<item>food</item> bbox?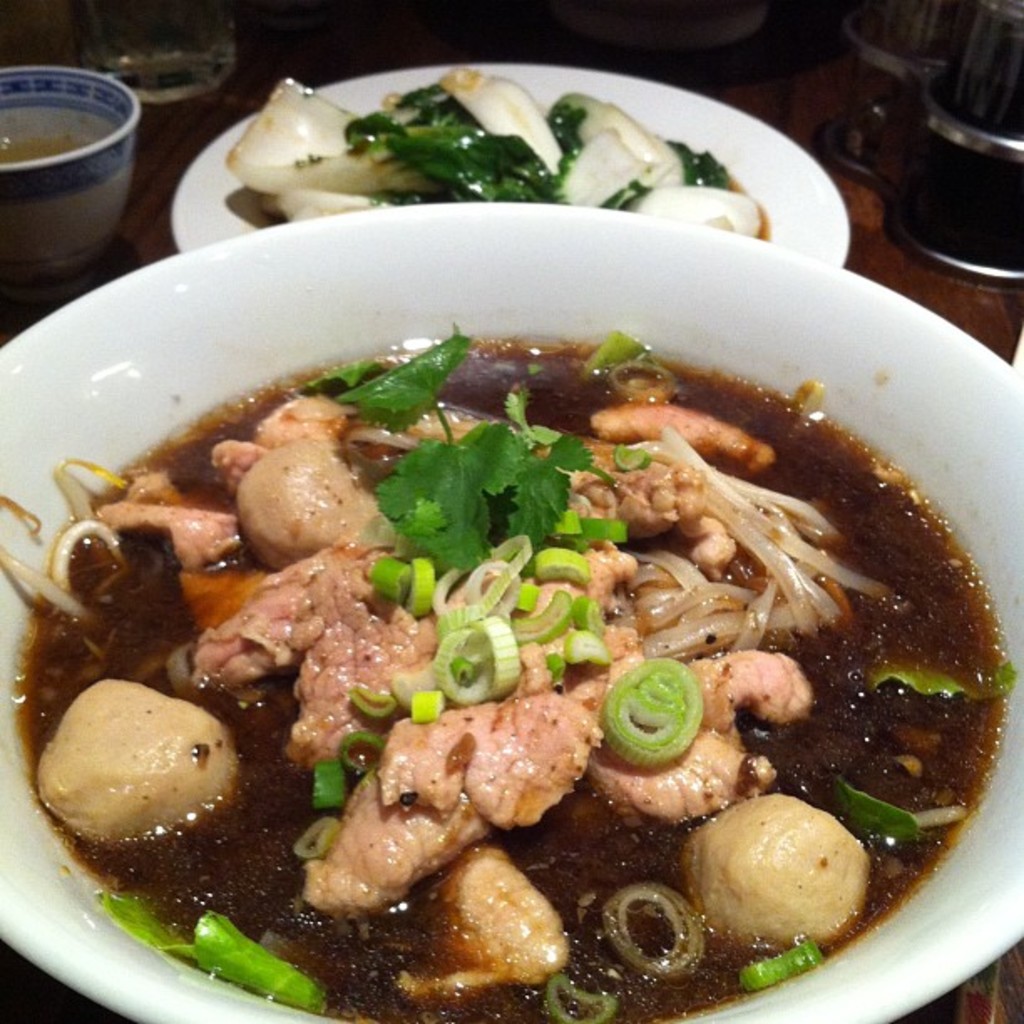
box=[139, 907, 893, 1022]
